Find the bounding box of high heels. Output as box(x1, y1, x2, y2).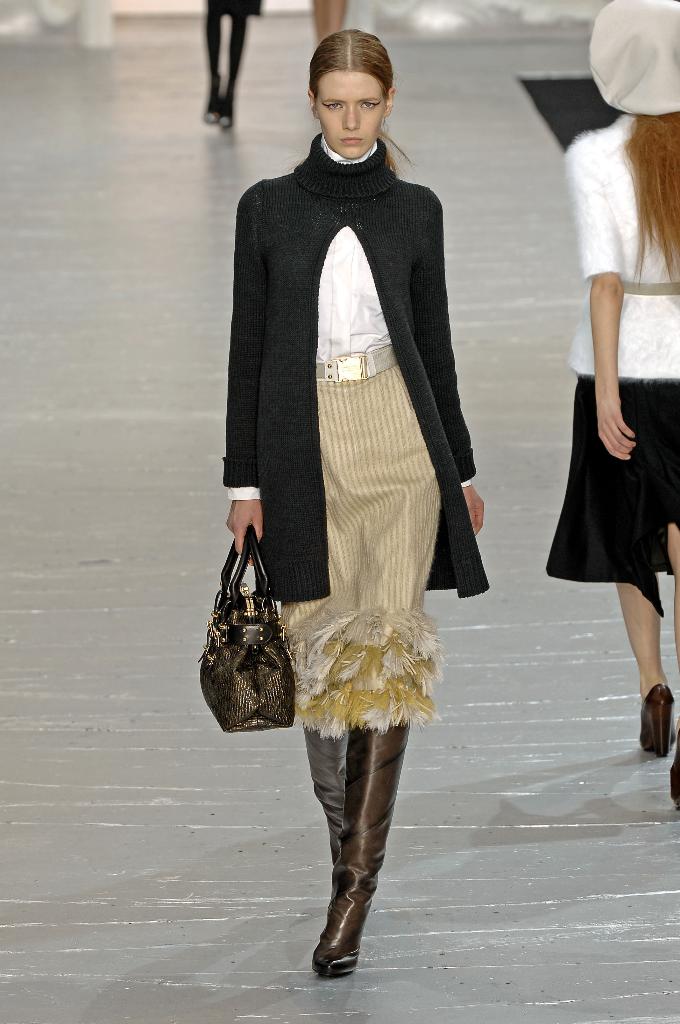
box(672, 721, 679, 817).
